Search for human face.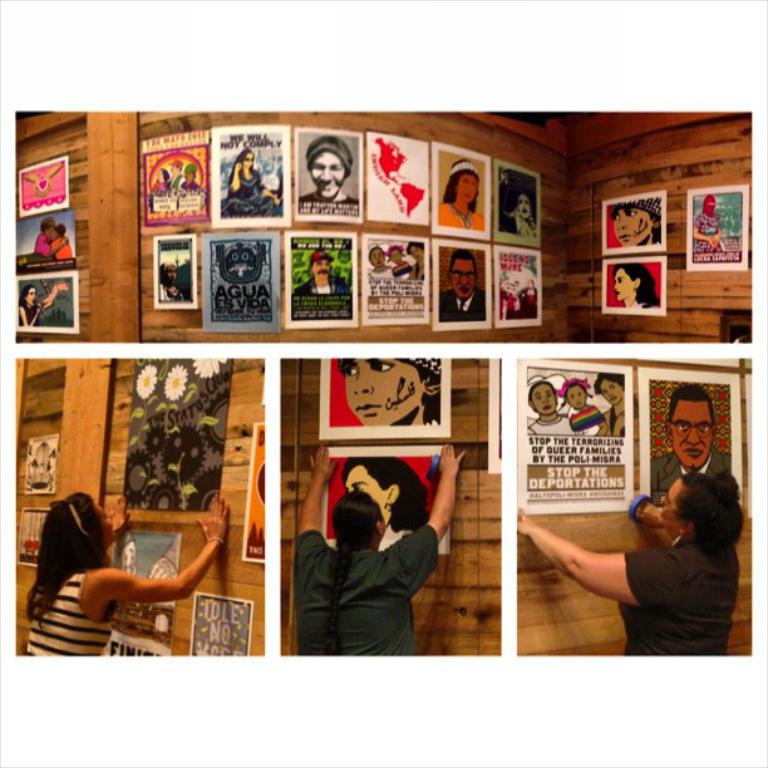
Found at [left=614, top=270, right=635, bottom=297].
